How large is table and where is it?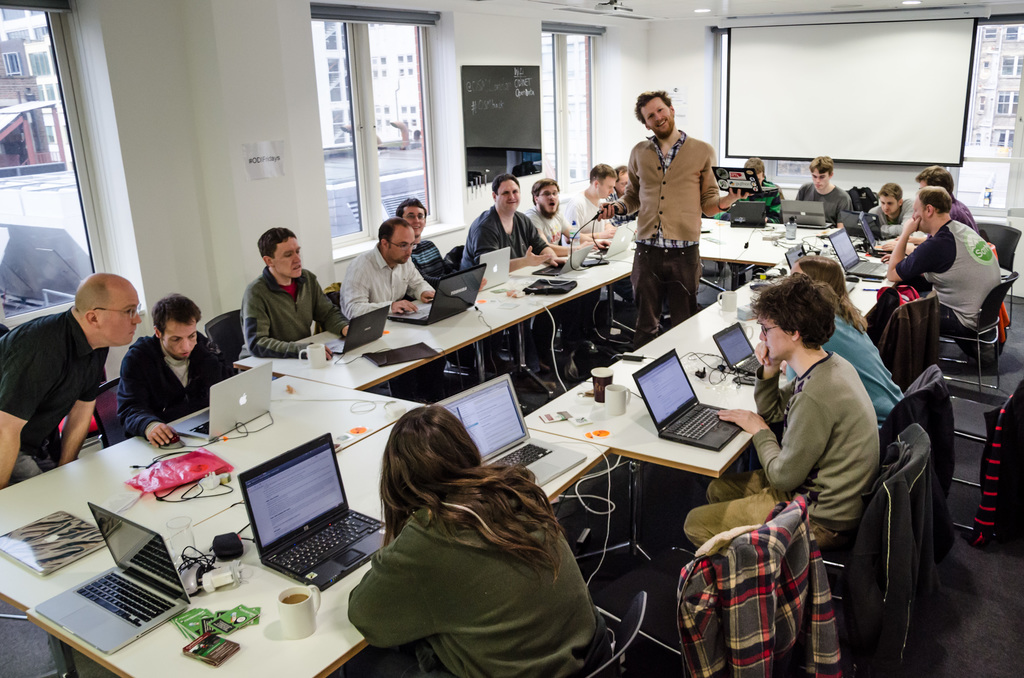
Bounding box: l=0, t=373, r=605, b=677.
